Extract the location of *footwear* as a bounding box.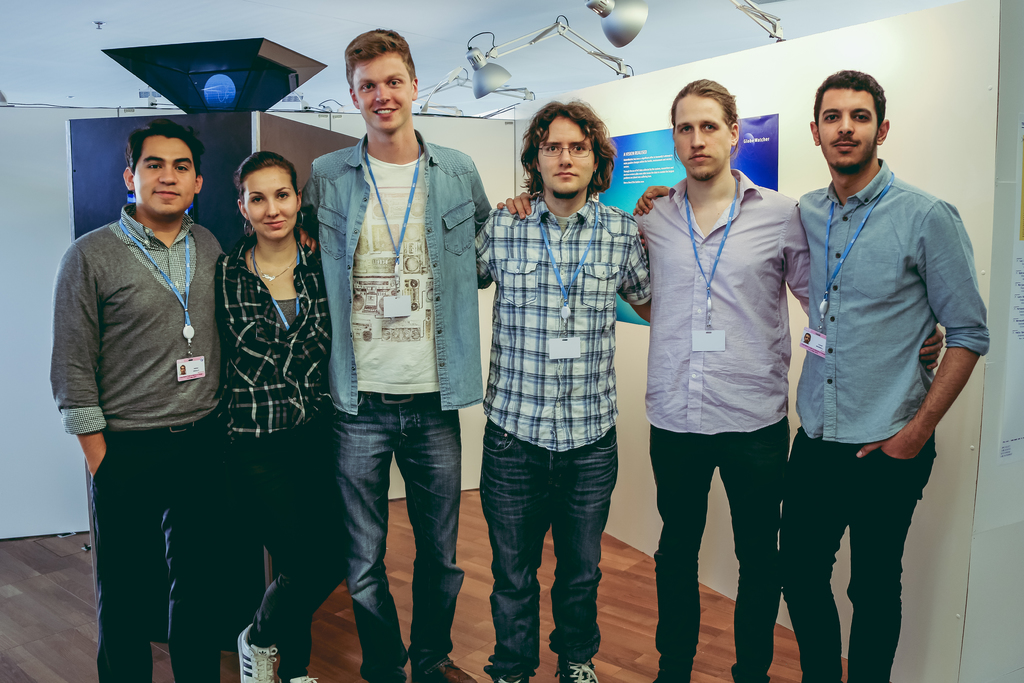
bbox=(236, 617, 277, 680).
